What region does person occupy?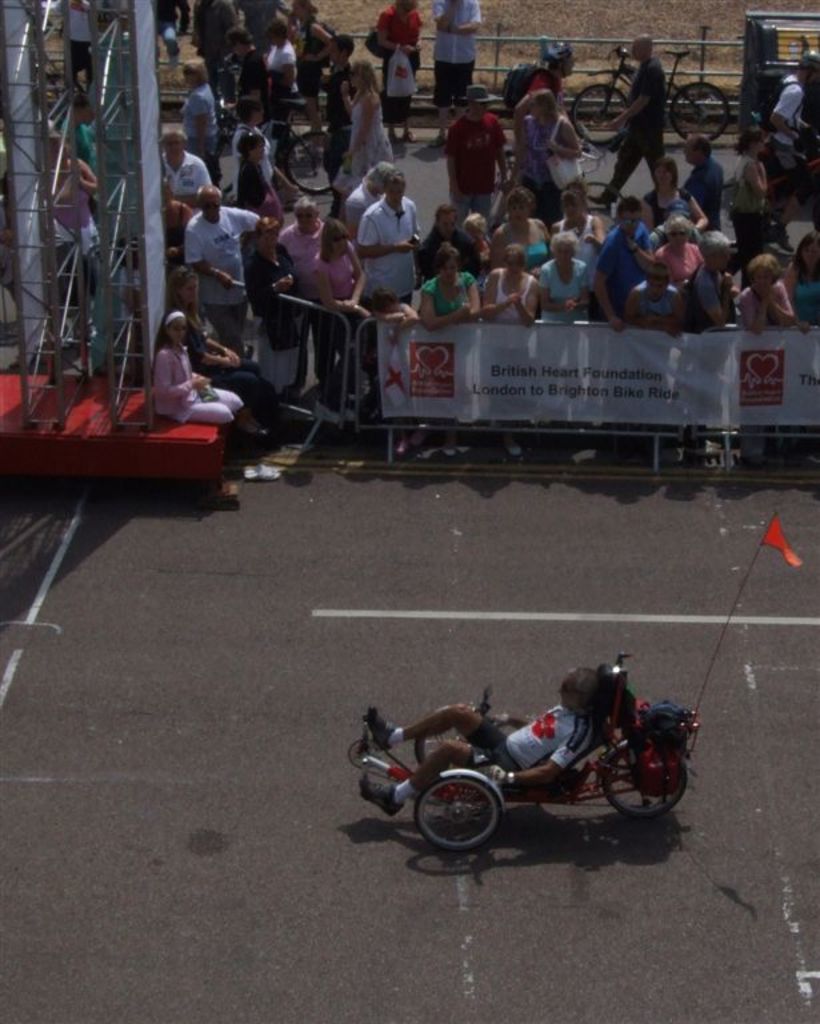
bbox(365, 0, 420, 148).
